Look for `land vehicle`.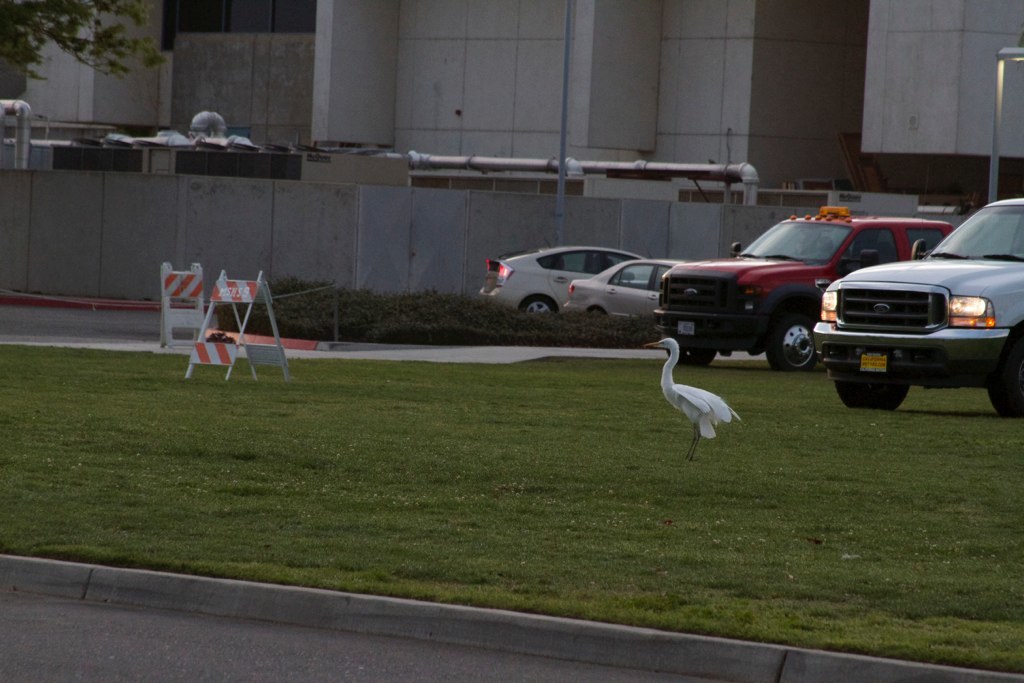
Found: [x1=560, y1=256, x2=684, y2=319].
